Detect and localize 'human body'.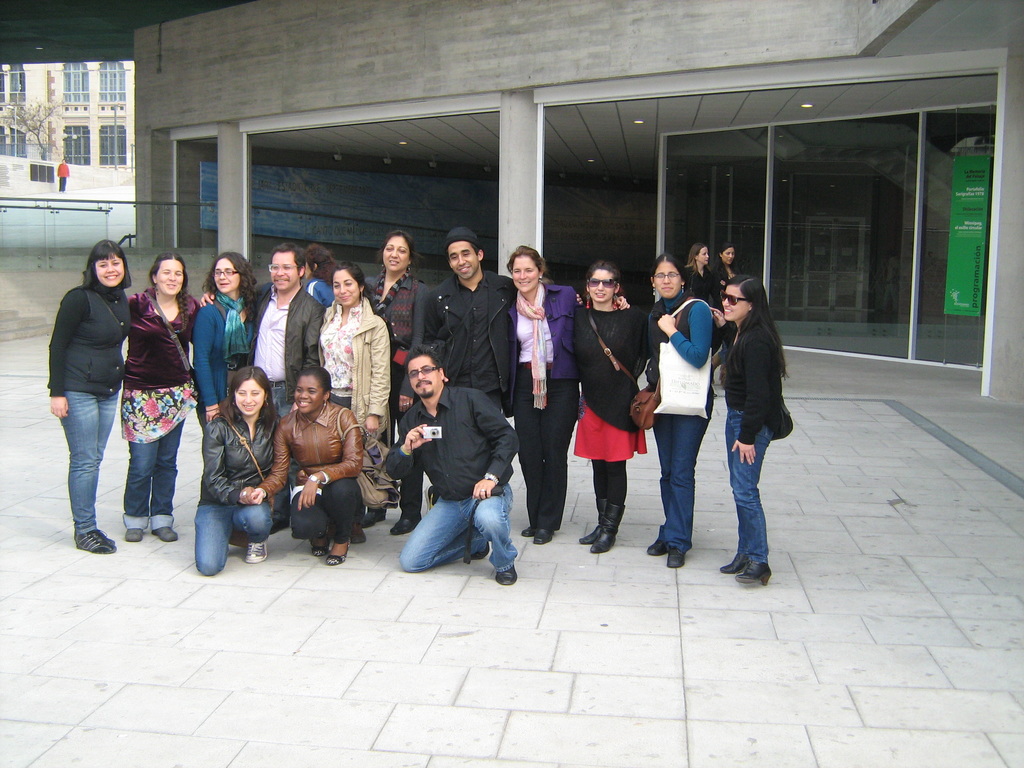
Localized at left=193, top=365, right=280, bottom=580.
